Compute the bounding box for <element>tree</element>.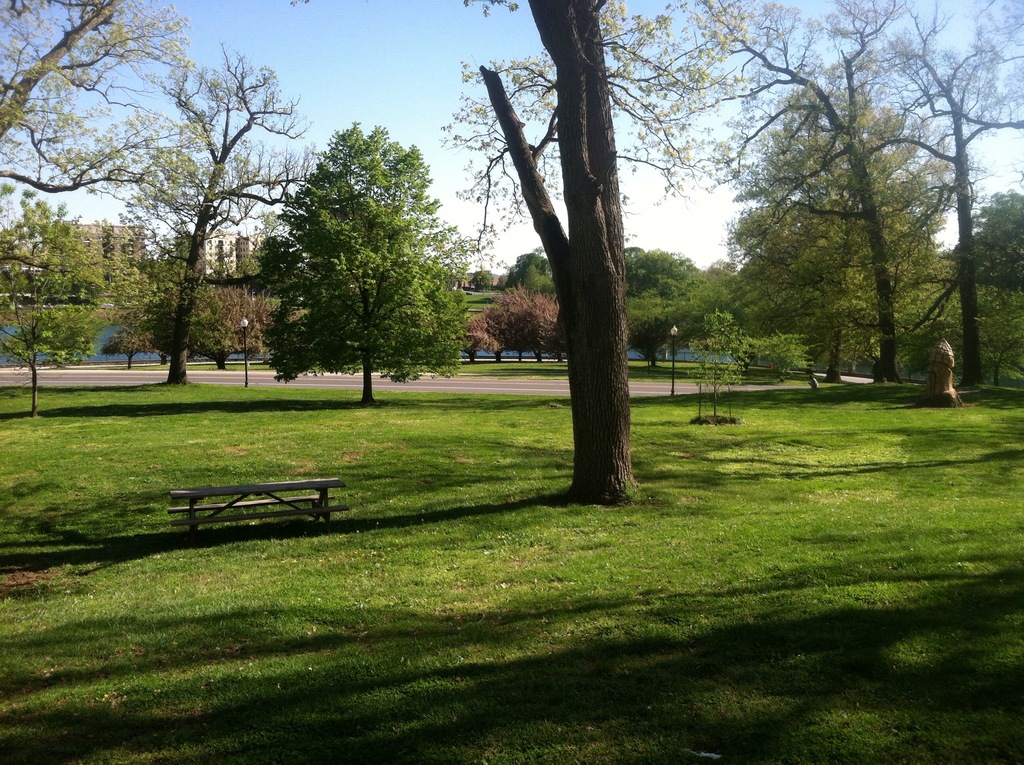
[824,0,1023,399].
